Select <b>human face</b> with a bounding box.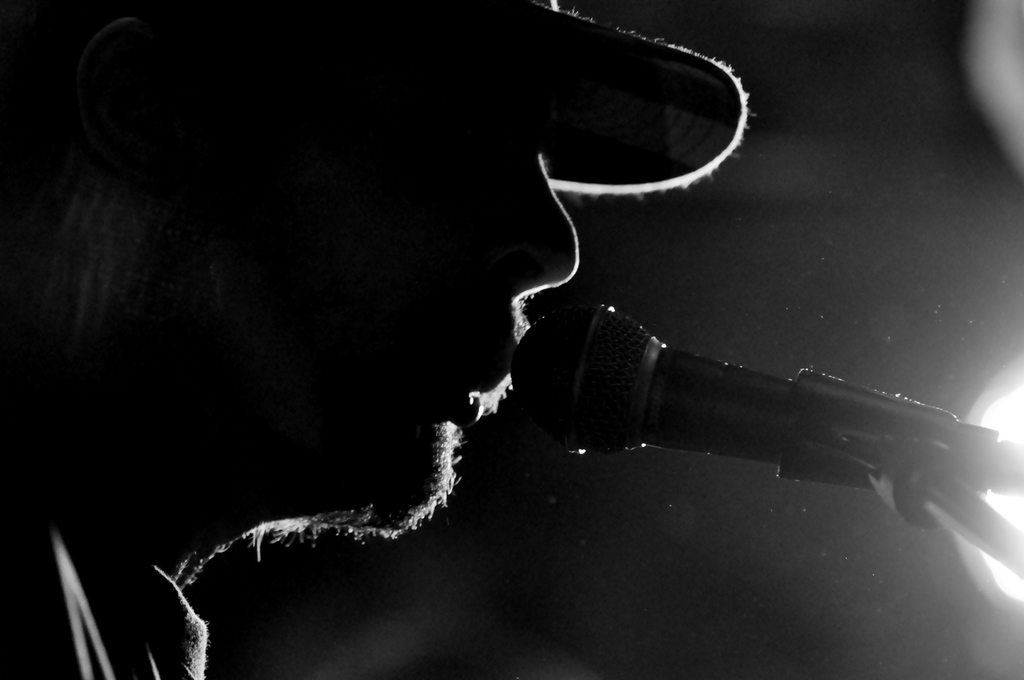
(x1=198, y1=0, x2=582, y2=528).
